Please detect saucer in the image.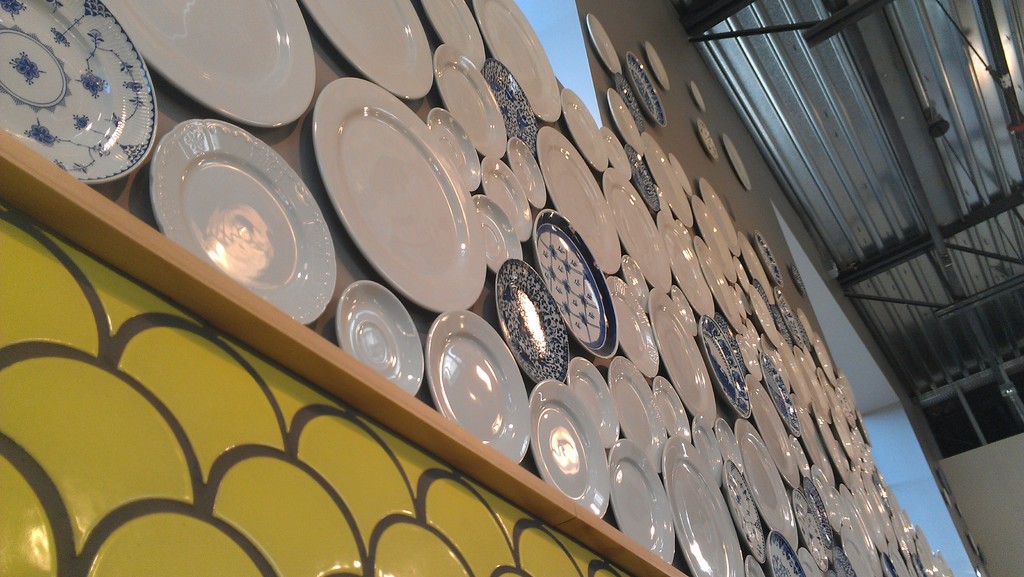
[787,437,812,476].
